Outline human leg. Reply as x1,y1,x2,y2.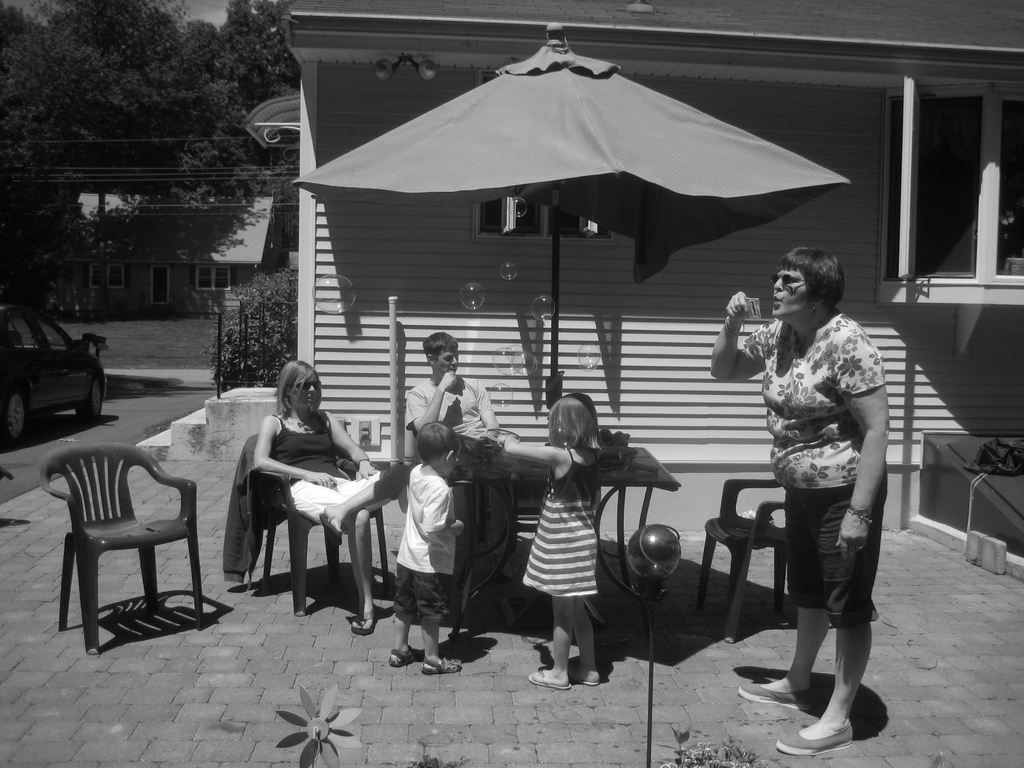
283,465,407,630.
